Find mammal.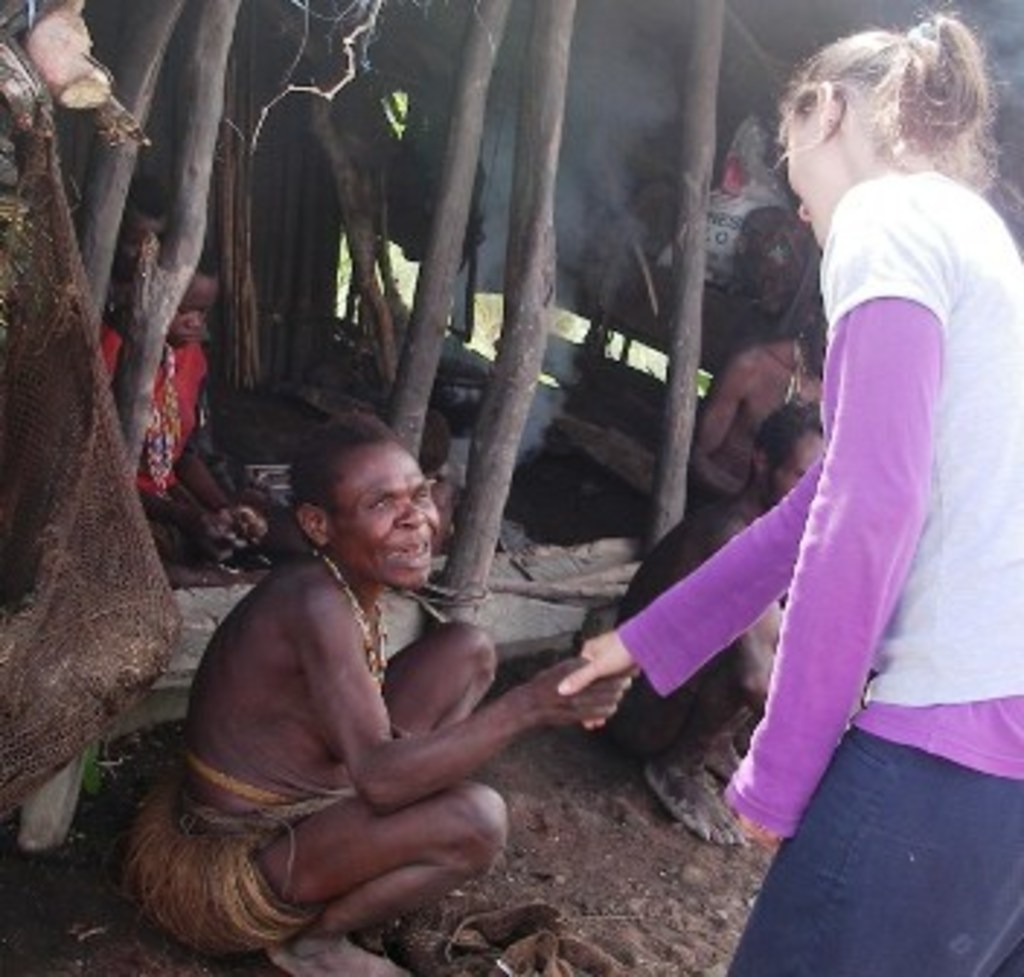
{"x1": 692, "y1": 302, "x2": 838, "y2": 500}.
